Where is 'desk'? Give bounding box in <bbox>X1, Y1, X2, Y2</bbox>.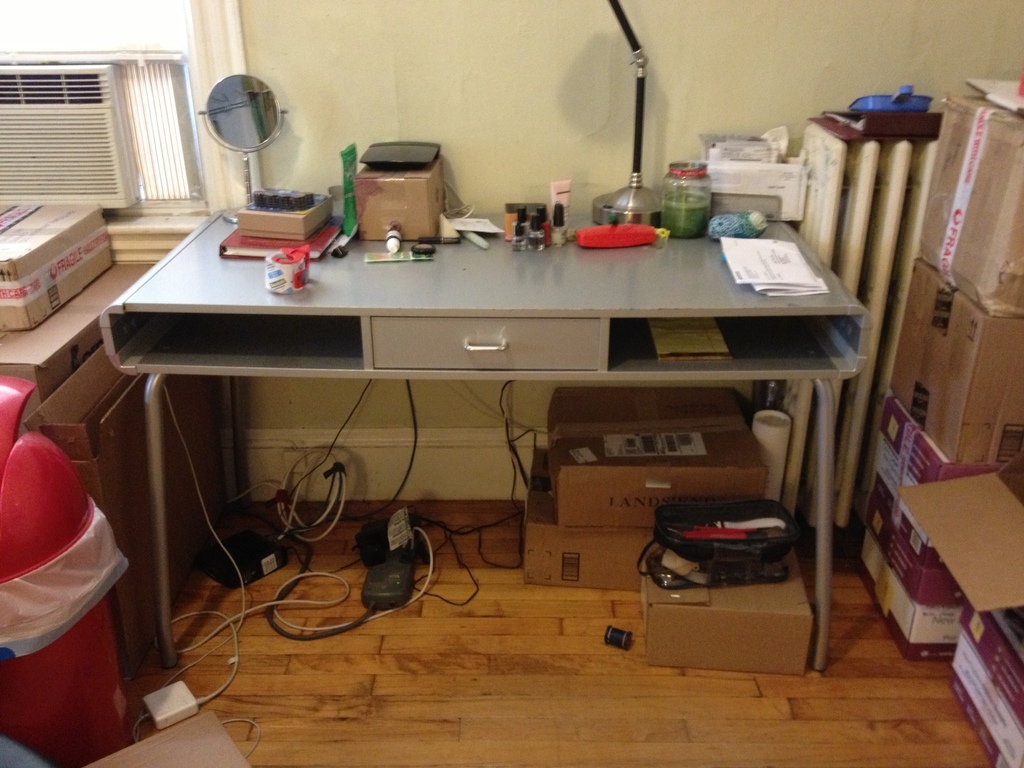
<bbox>44, 200, 884, 719</bbox>.
